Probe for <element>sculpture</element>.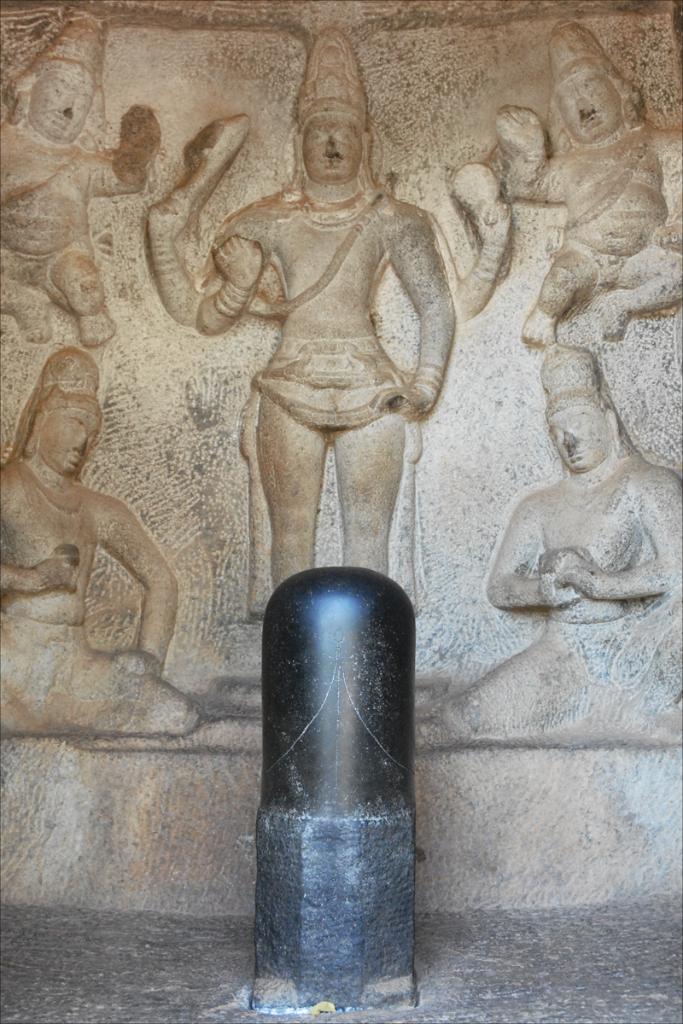
Probe result: (left=137, top=18, right=471, bottom=600).
